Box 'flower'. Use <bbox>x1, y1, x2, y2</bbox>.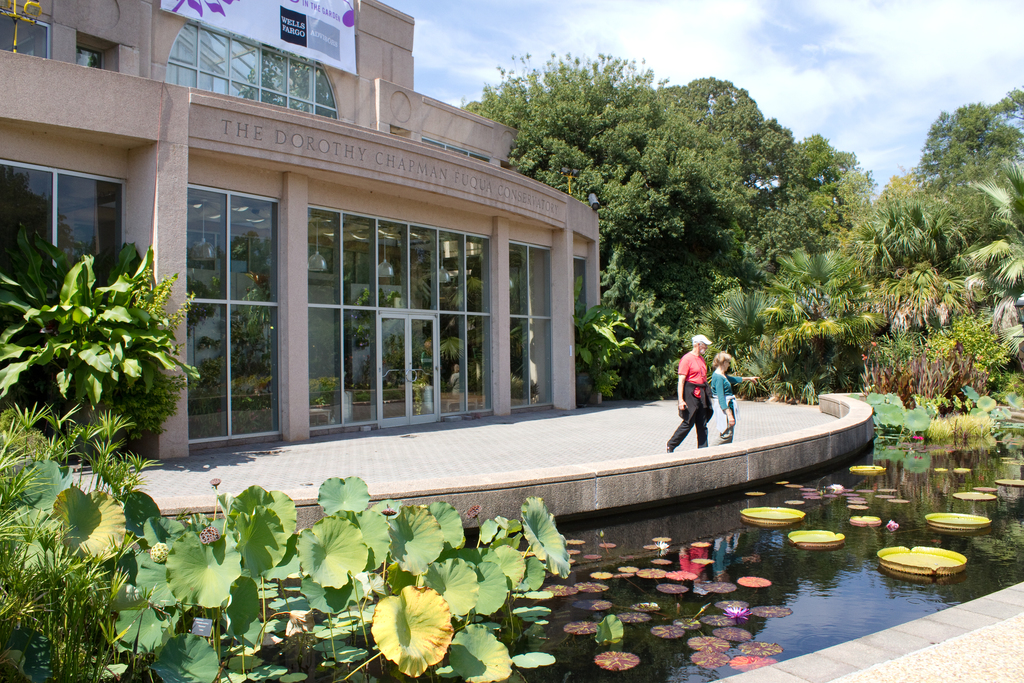
<bbox>862, 352, 868, 363</bbox>.
